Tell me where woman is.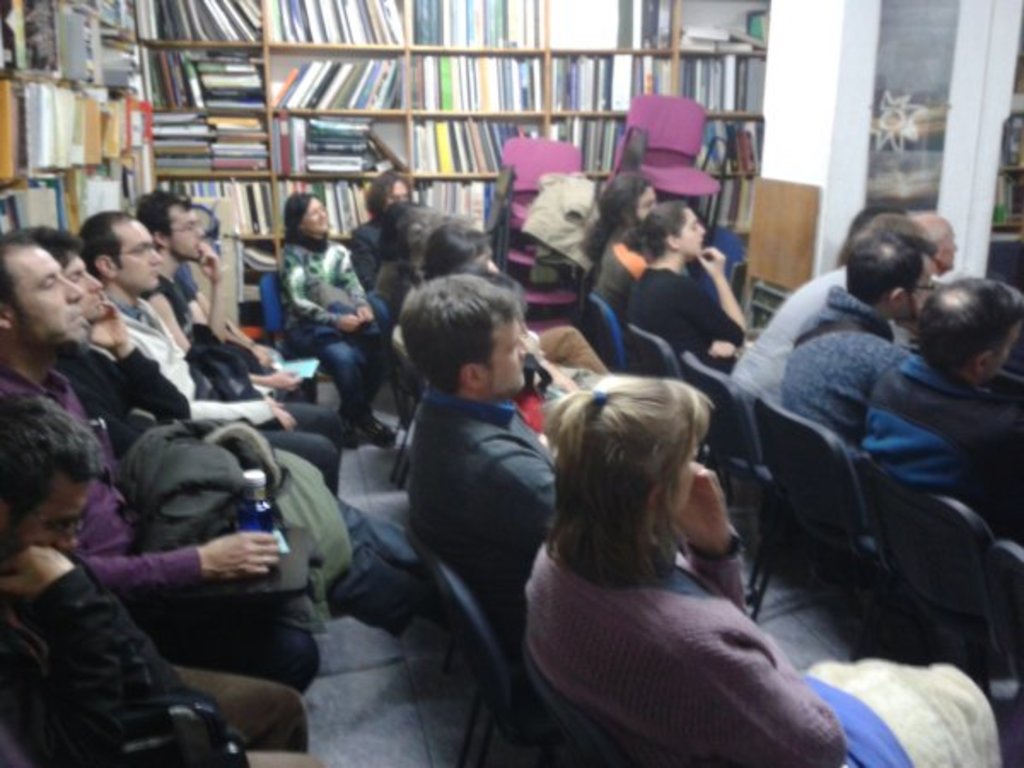
woman is at [x1=521, y1=372, x2=1004, y2=766].
